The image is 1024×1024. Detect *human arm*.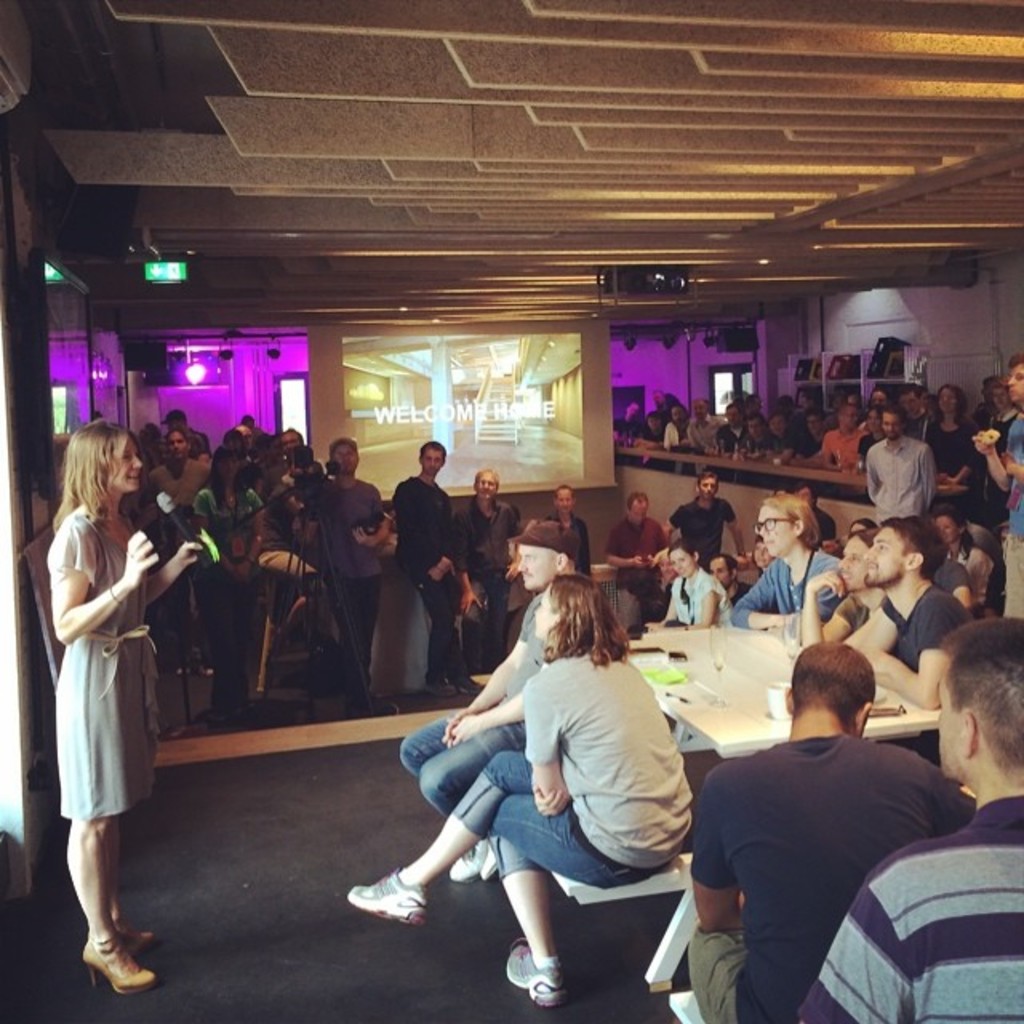
Detection: x1=915 y1=443 x2=936 y2=507.
